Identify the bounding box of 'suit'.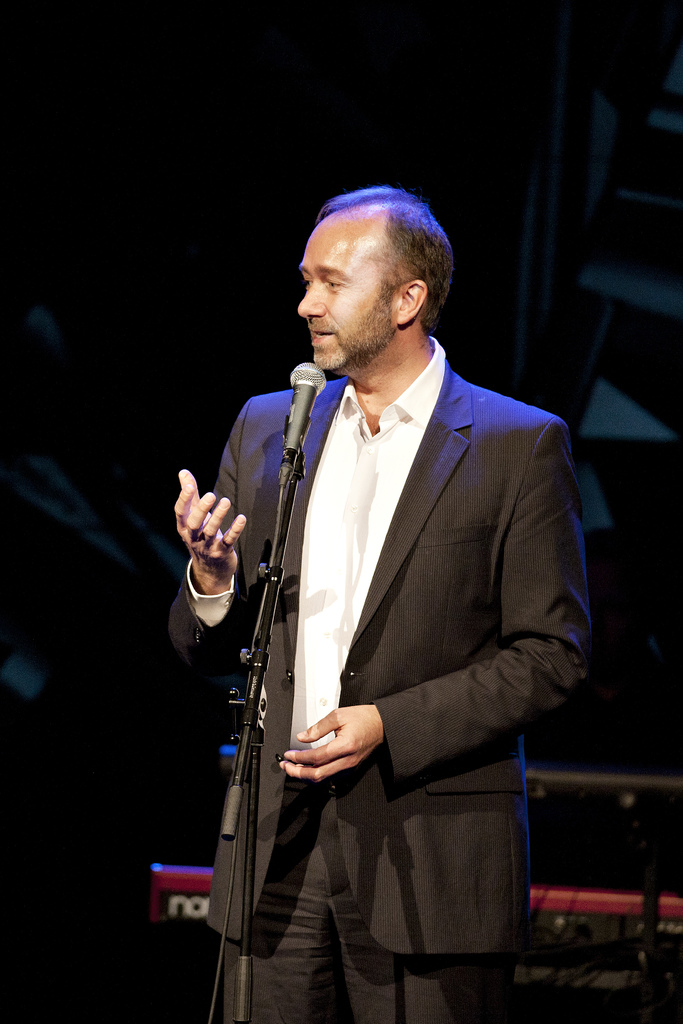
163:356:594:1023.
